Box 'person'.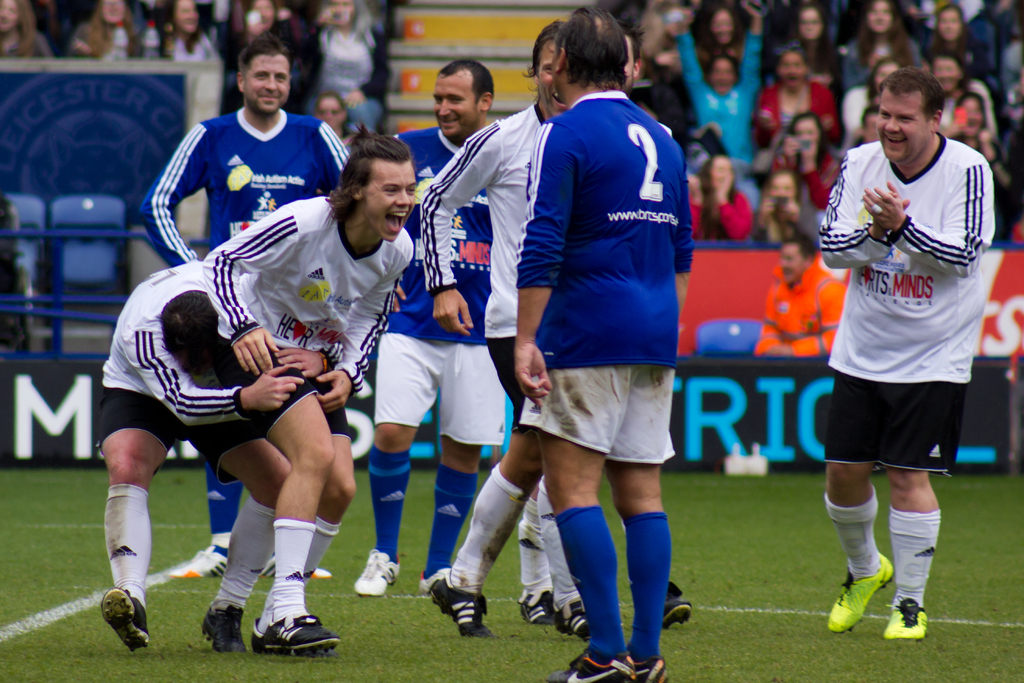
922, 51, 1003, 156.
